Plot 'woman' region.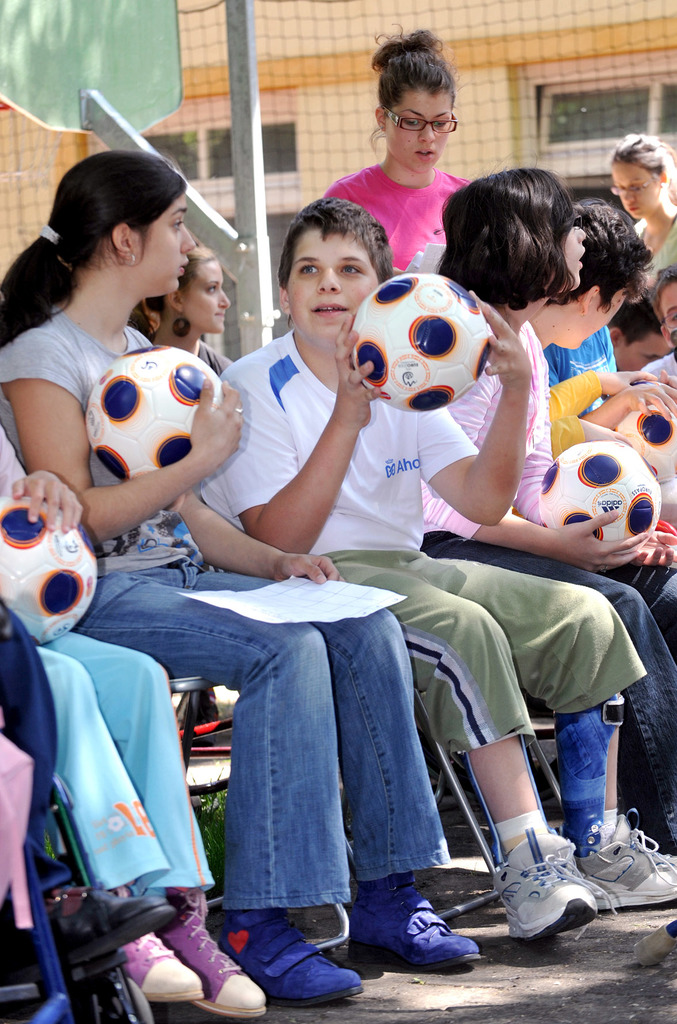
Plotted at bbox(607, 129, 676, 291).
